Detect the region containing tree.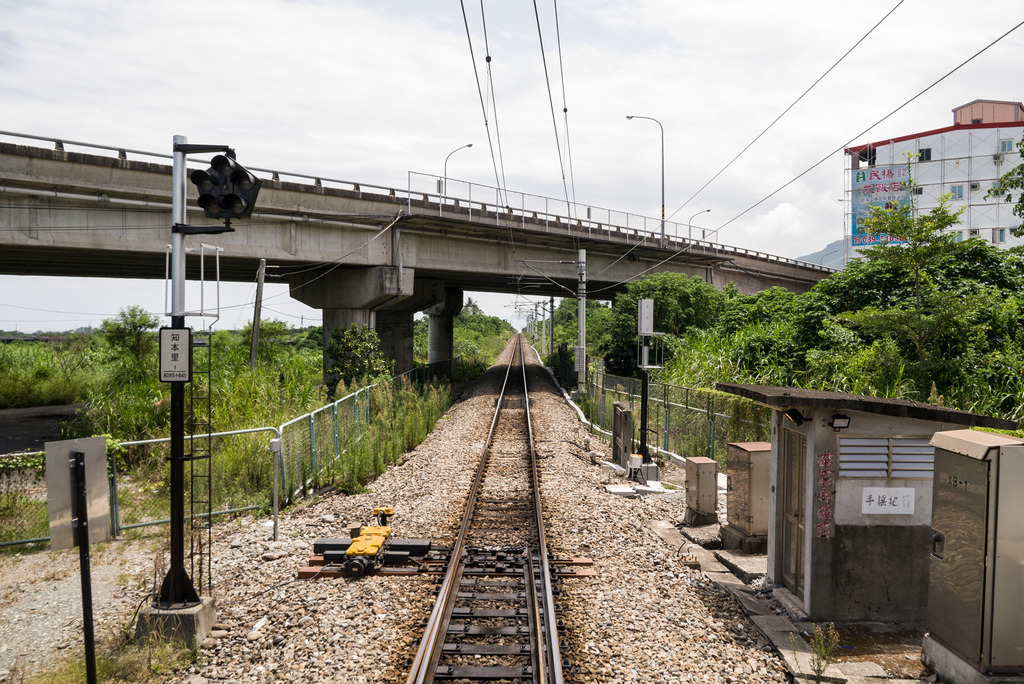
330, 321, 387, 422.
